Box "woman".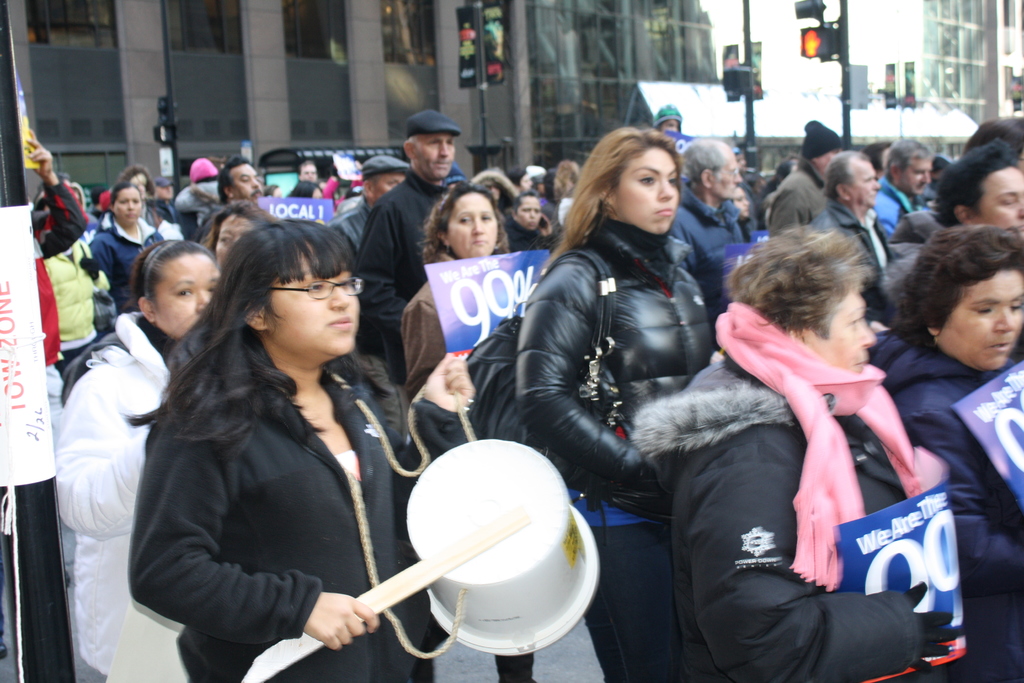
78/177/167/307.
